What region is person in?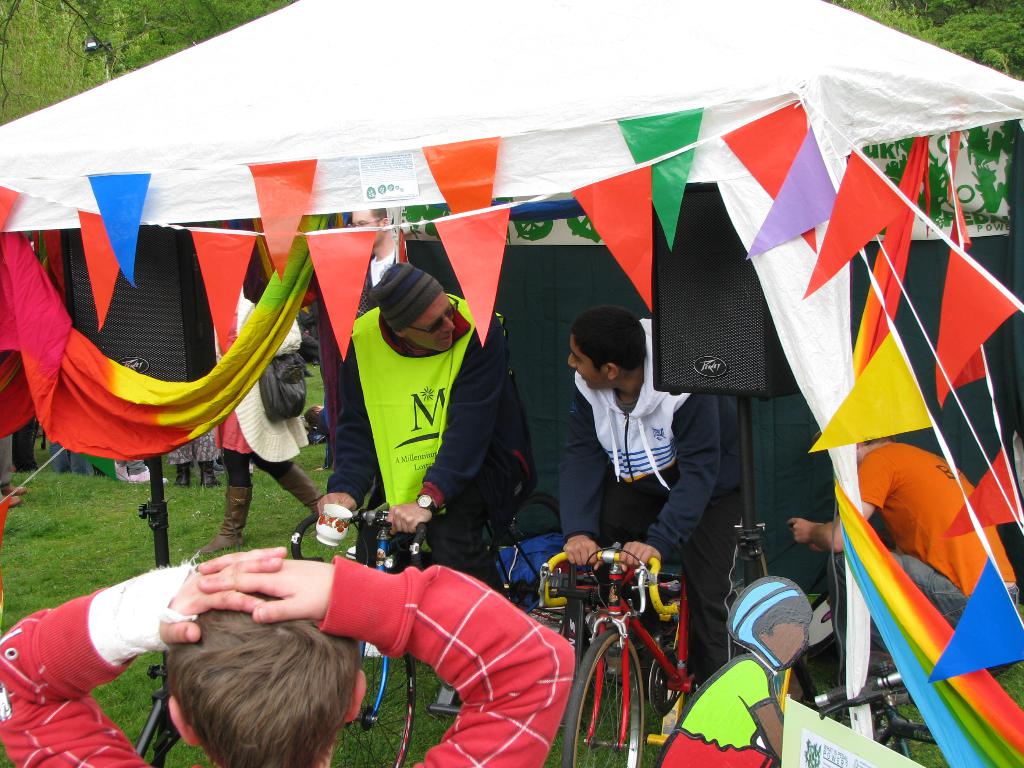
left=212, top=278, right=322, bottom=561.
